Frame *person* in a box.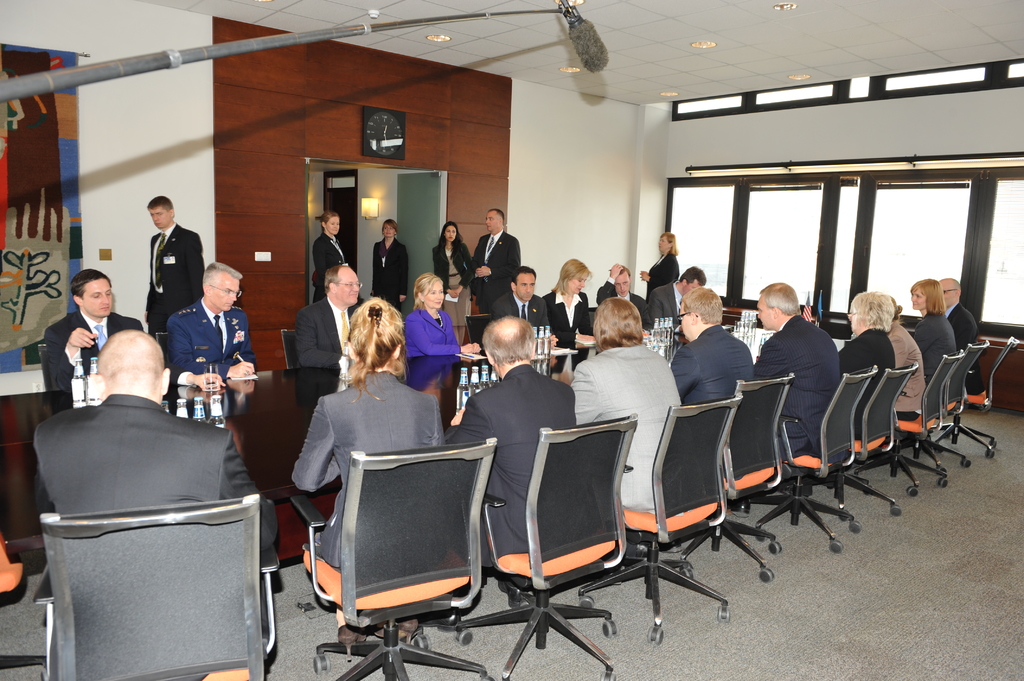
BBox(312, 200, 348, 307).
